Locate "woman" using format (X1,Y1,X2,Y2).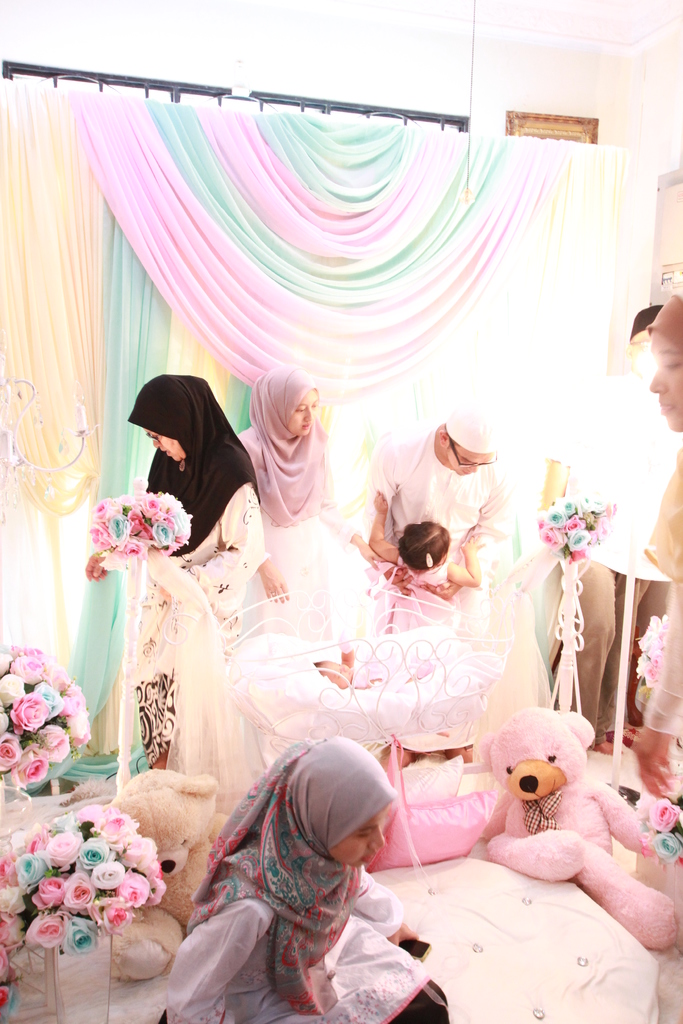
(635,294,682,800).
